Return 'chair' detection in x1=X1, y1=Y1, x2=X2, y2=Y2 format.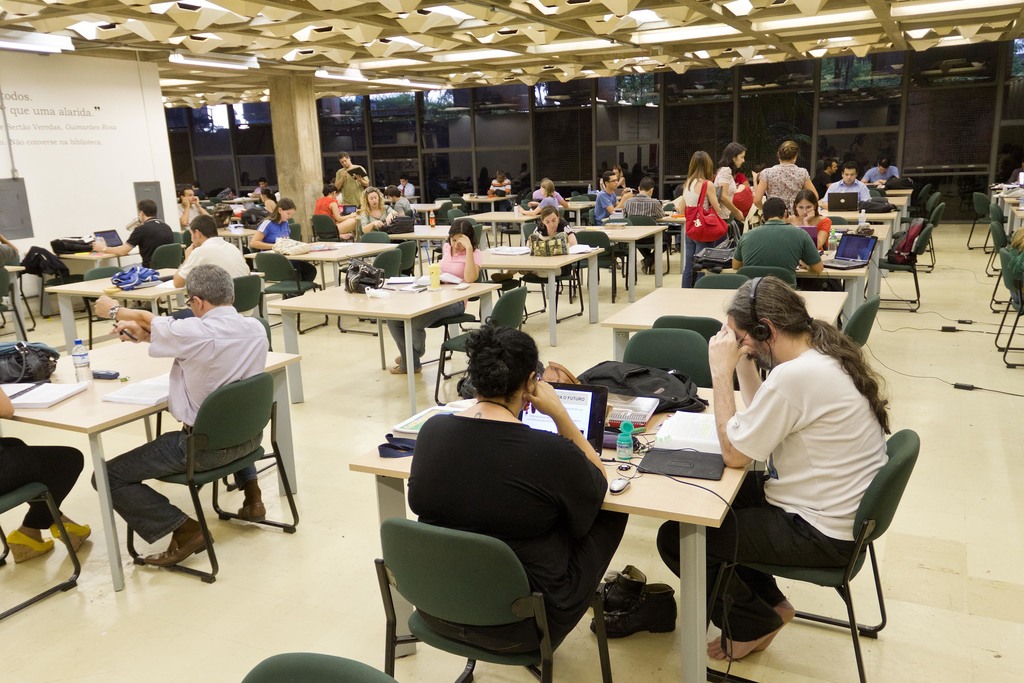
x1=845, y1=302, x2=875, y2=349.
